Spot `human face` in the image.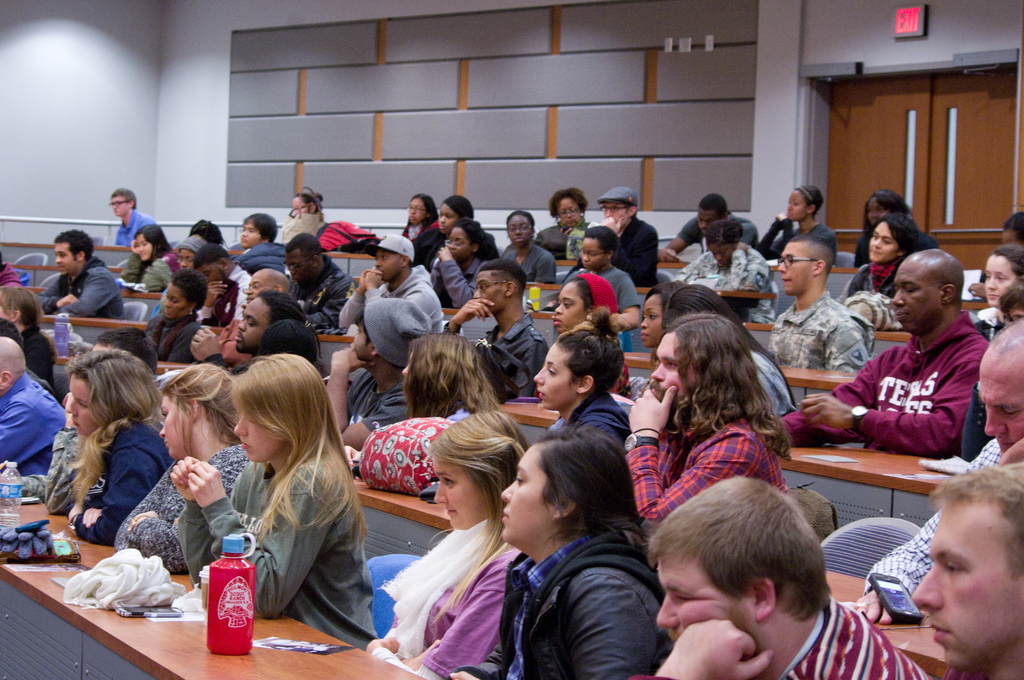
`human face` found at locate(69, 373, 98, 438).
